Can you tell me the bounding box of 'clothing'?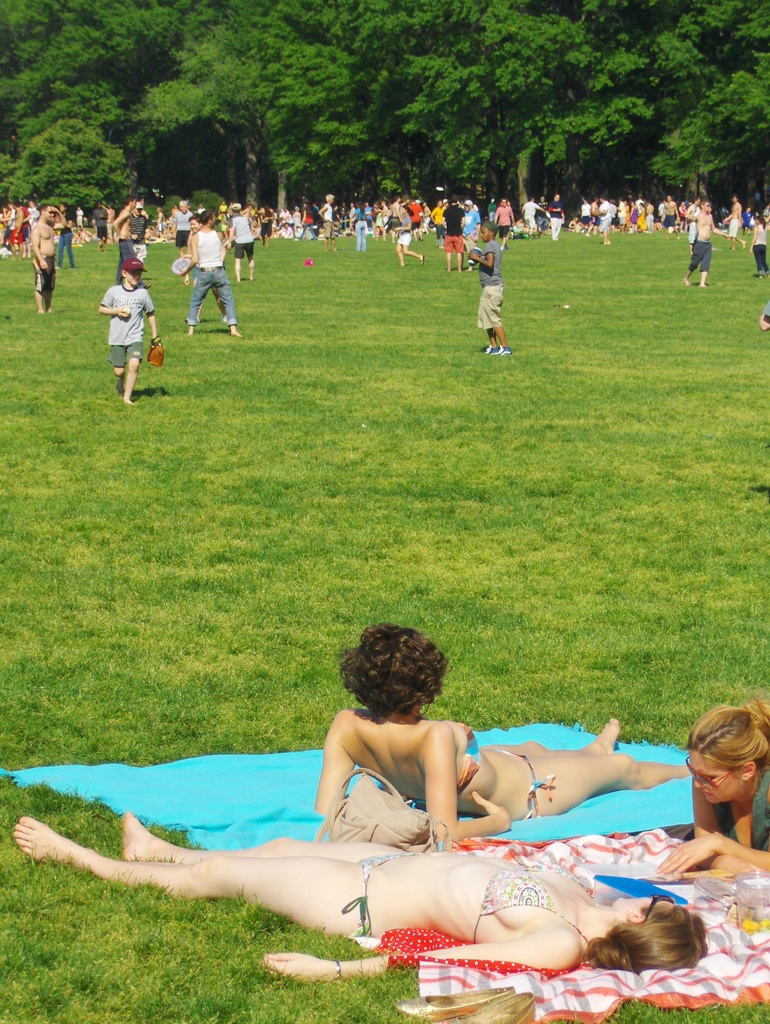
{"x1": 397, "y1": 216, "x2": 412, "y2": 246}.
